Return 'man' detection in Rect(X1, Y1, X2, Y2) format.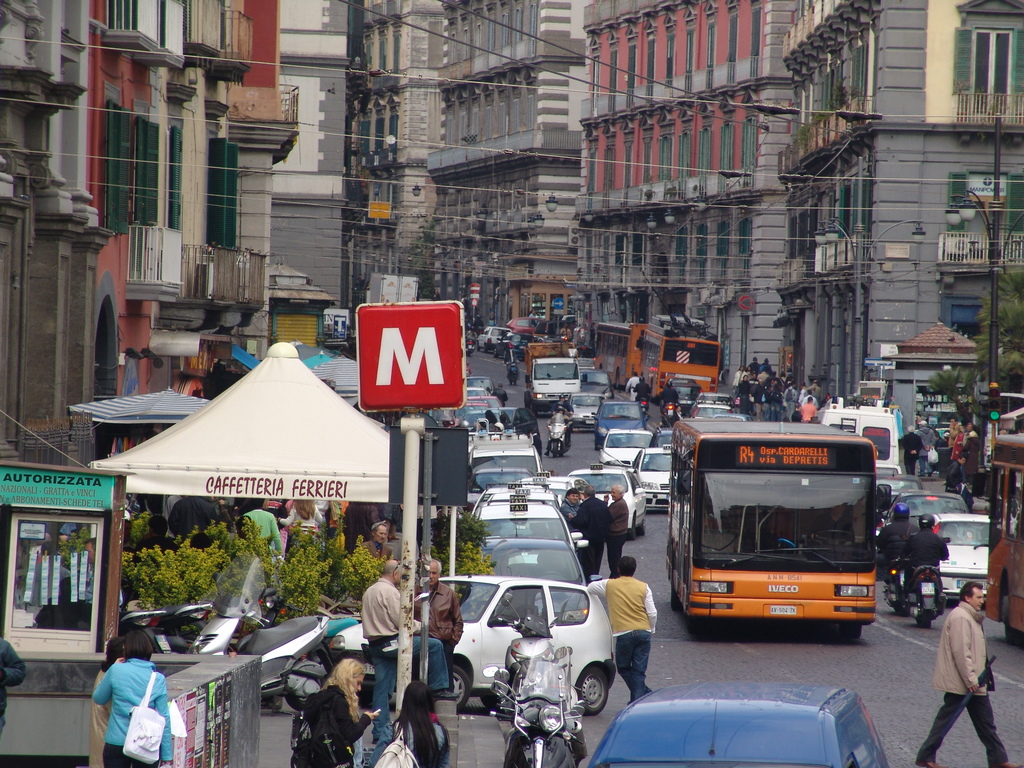
Rect(369, 561, 460, 741).
